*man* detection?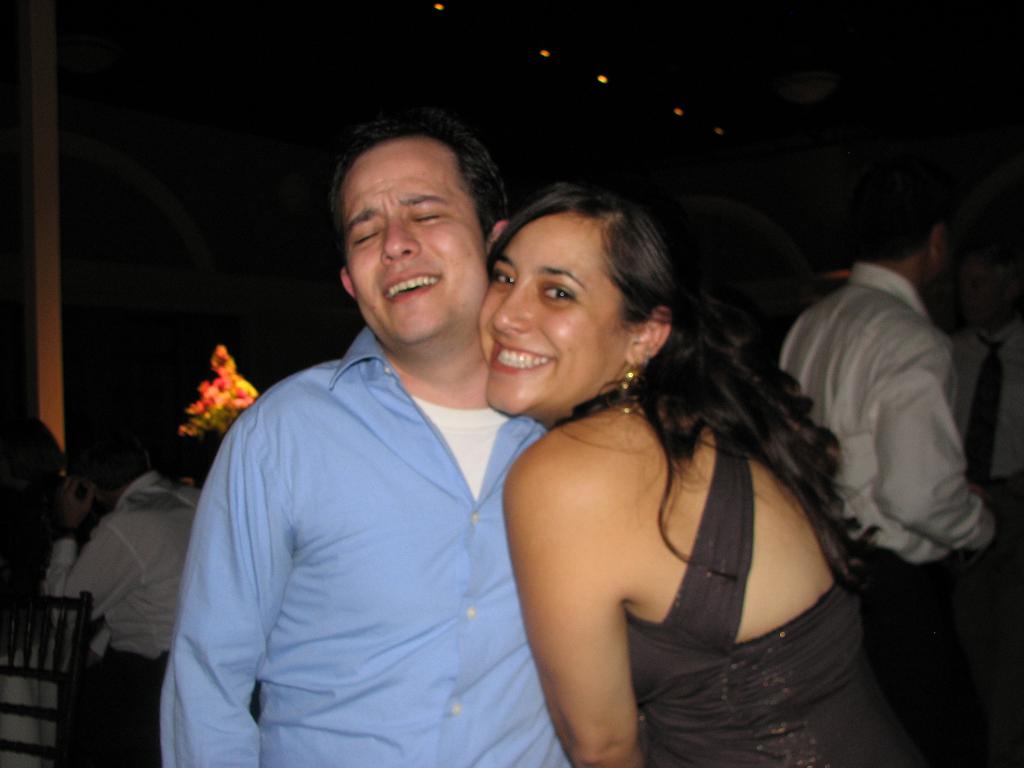
<bbox>29, 406, 200, 767</bbox>
